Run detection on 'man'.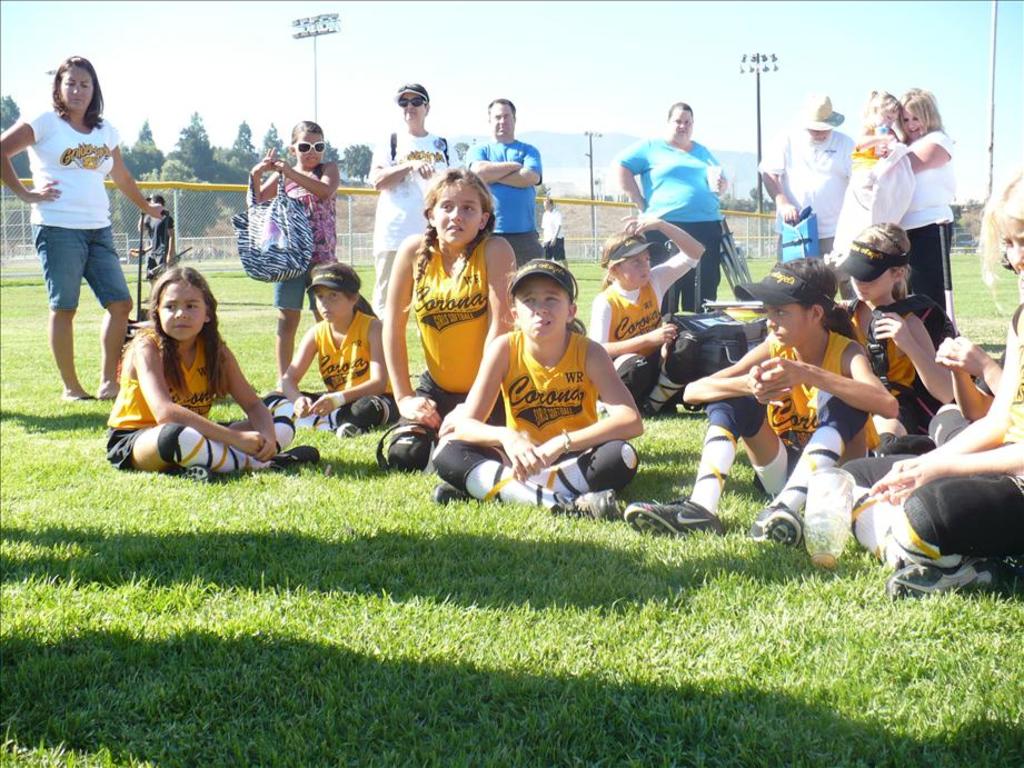
Result: (left=461, top=97, right=540, bottom=270).
